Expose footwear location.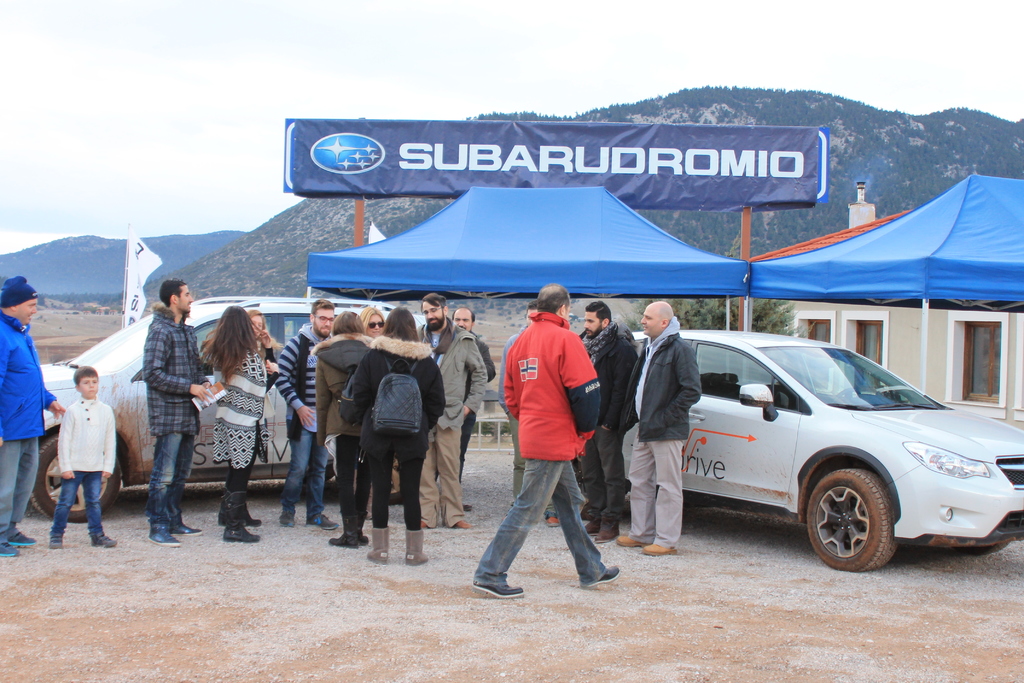
Exposed at [left=7, top=528, right=39, bottom=548].
